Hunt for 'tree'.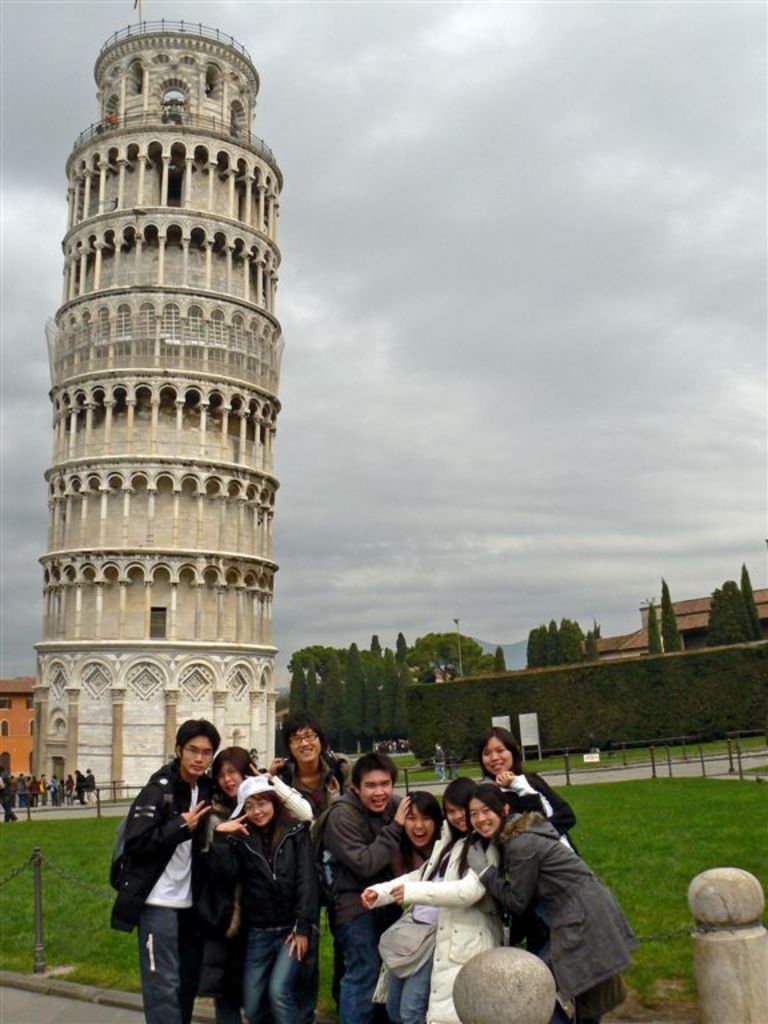
Hunted down at bbox(661, 575, 679, 659).
